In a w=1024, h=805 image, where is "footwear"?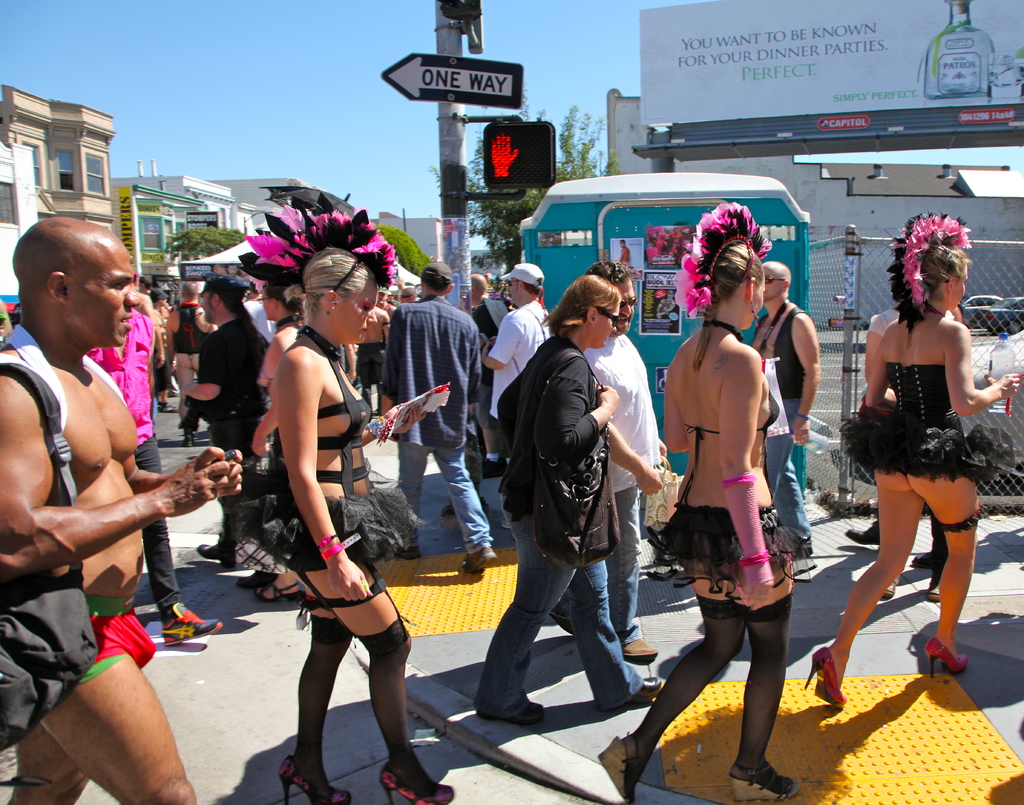
(x1=188, y1=533, x2=234, y2=564).
